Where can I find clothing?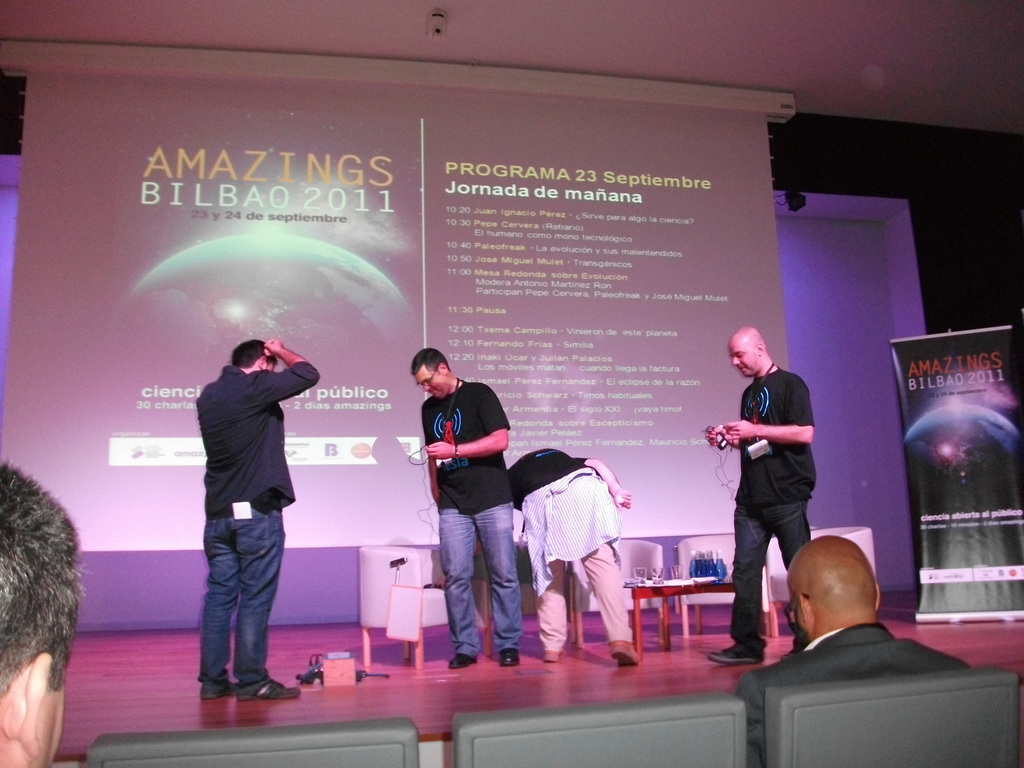
You can find it at [504, 442, 636, 657].
